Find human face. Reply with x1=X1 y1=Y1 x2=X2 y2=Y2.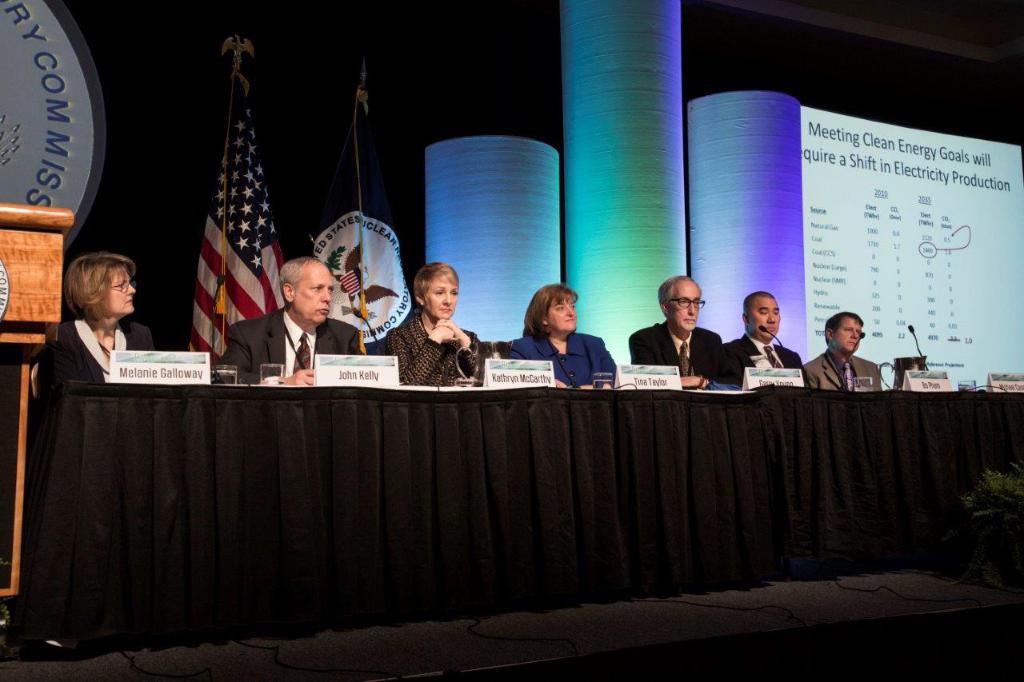
x1=547 y1=295 x2=578 y2=333.
